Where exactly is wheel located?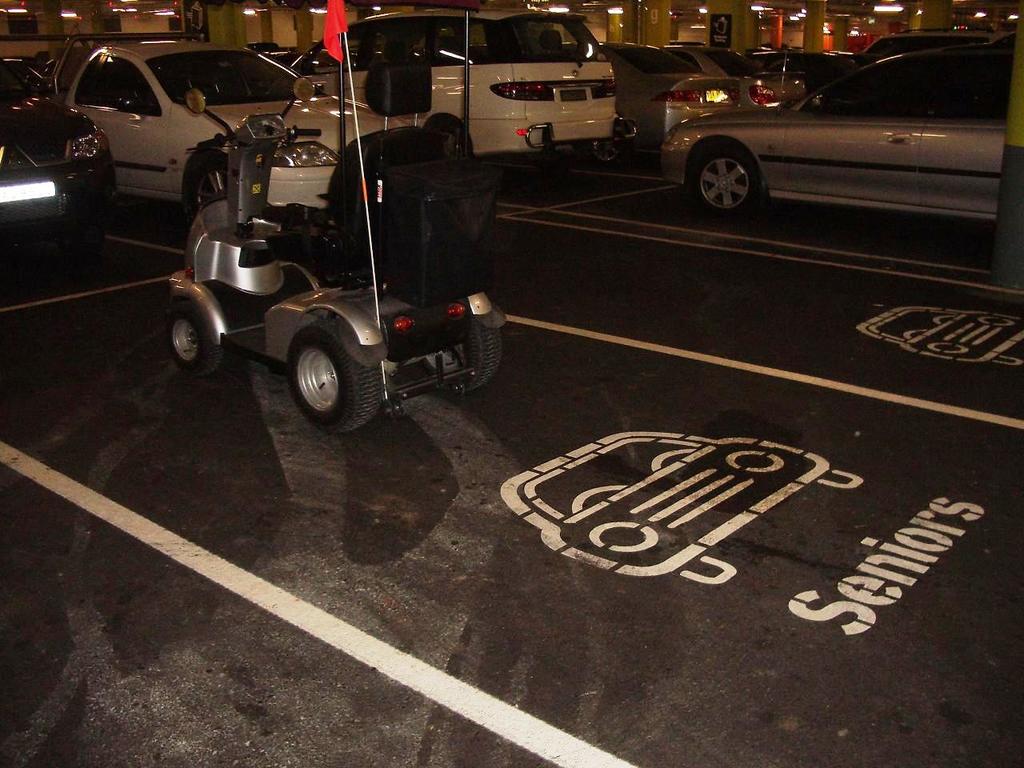
Its bounding box is region(285, 315, 383, 426).
